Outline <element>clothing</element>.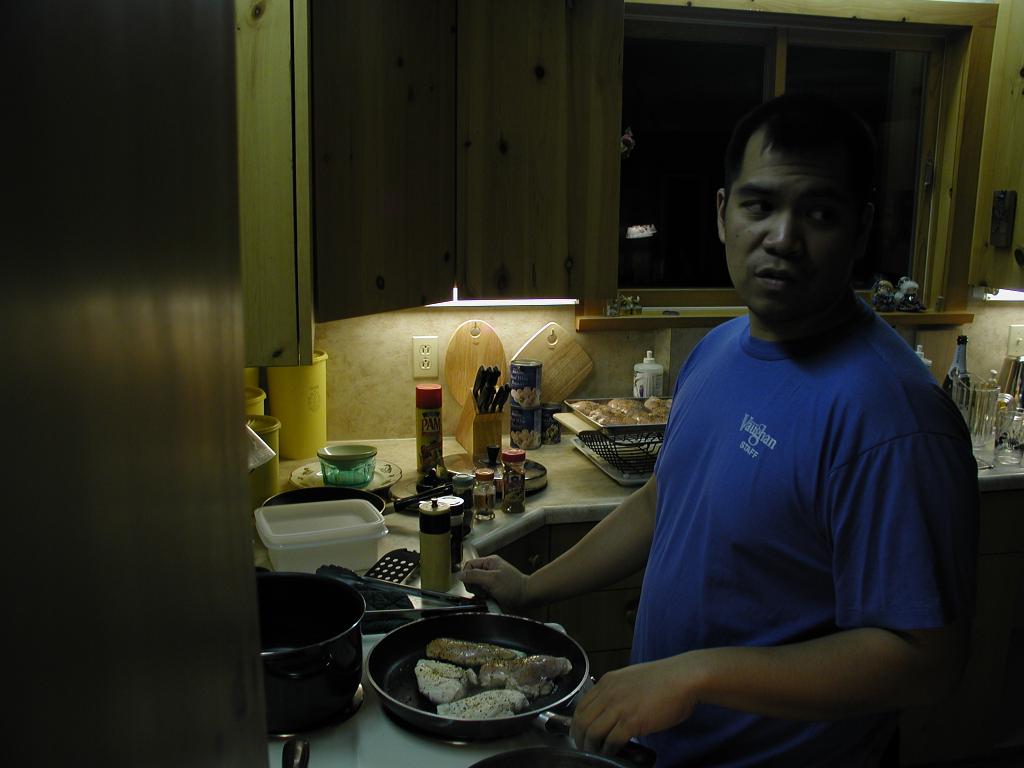
Outline: {"x1": 623, "y1": 276, "x2": 971, "y2": 767}.
